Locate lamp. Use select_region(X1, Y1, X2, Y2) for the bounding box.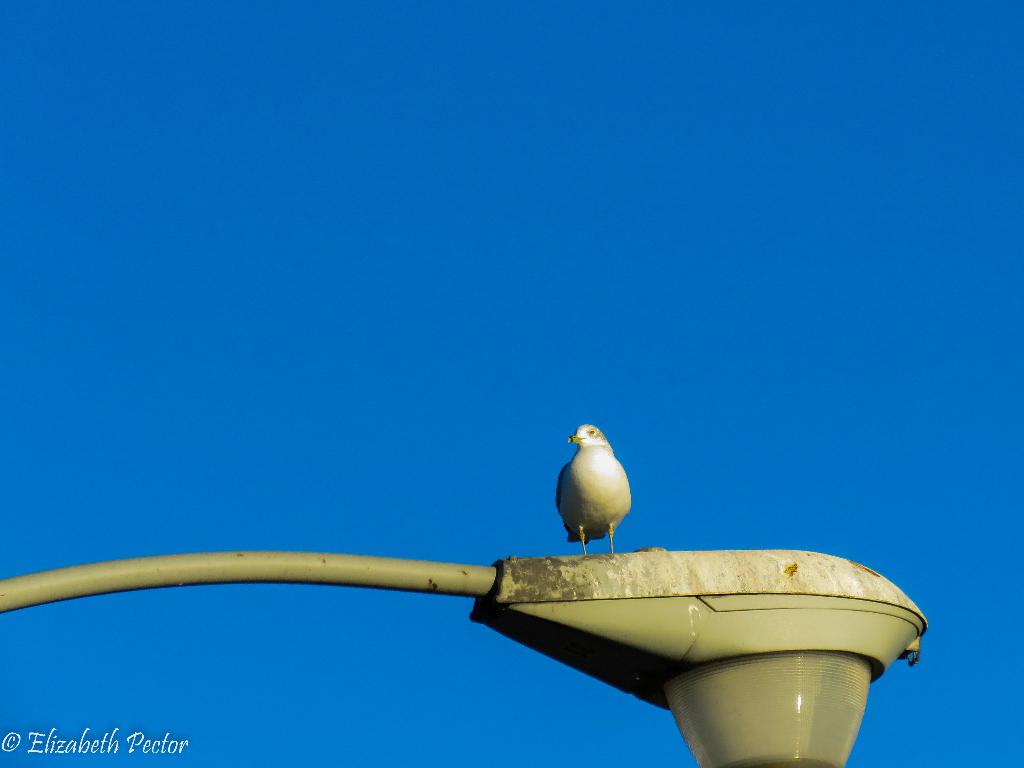
select_region(0, 546, 929, 767).
